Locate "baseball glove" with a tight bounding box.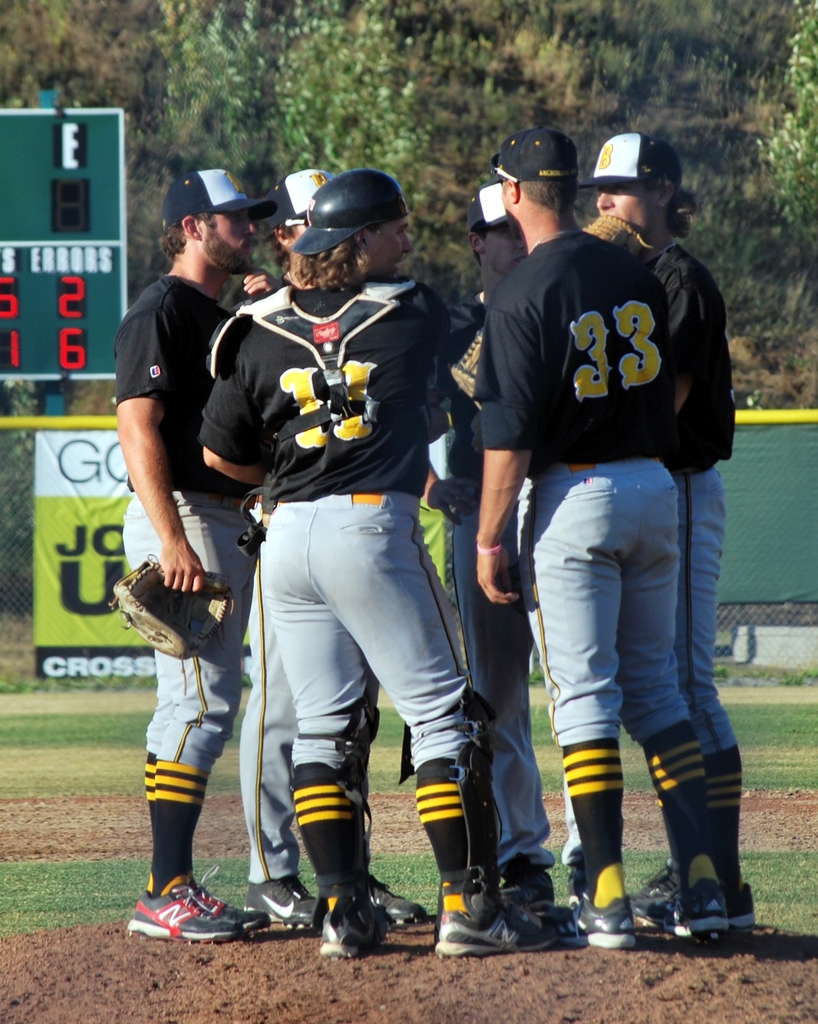
(107, 551, 236, 659).
